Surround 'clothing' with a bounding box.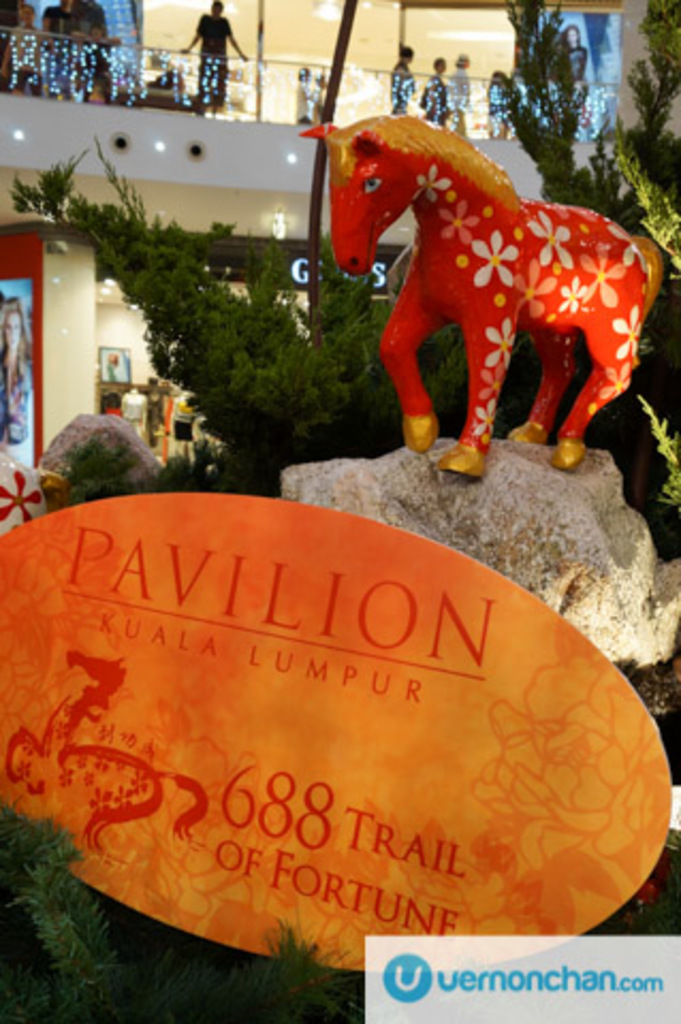
pyautogui.locateOnScreen(0, 356, 32, 446).
